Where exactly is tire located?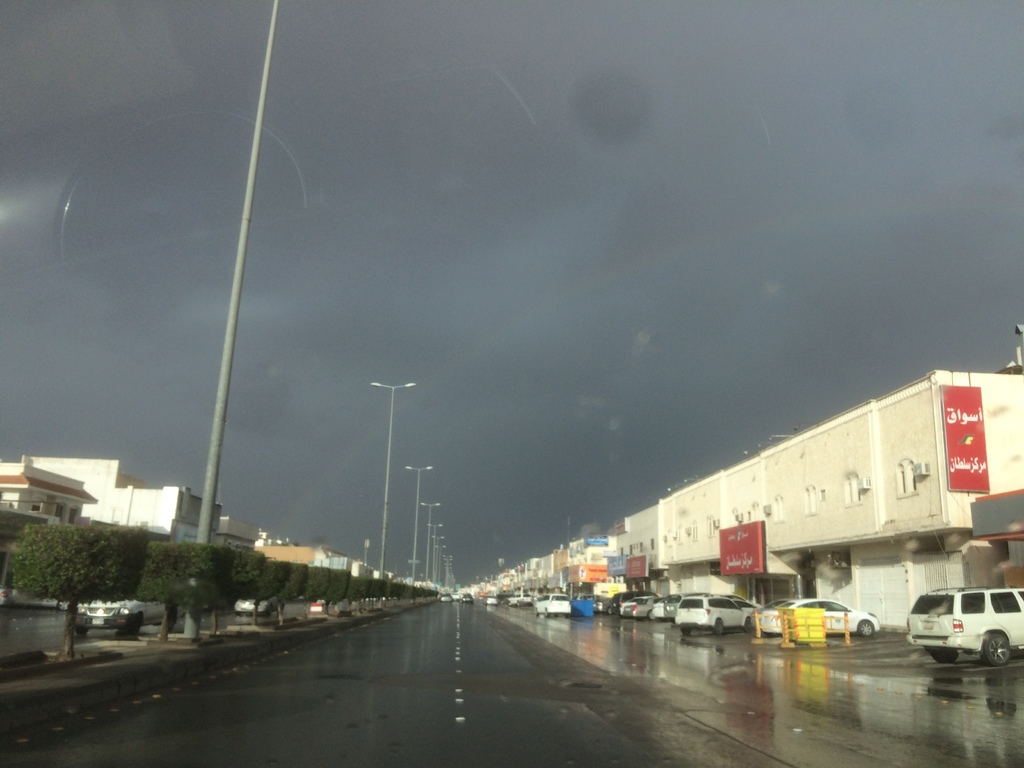
Its bounding box is crop(506, 601, 509, 609).
